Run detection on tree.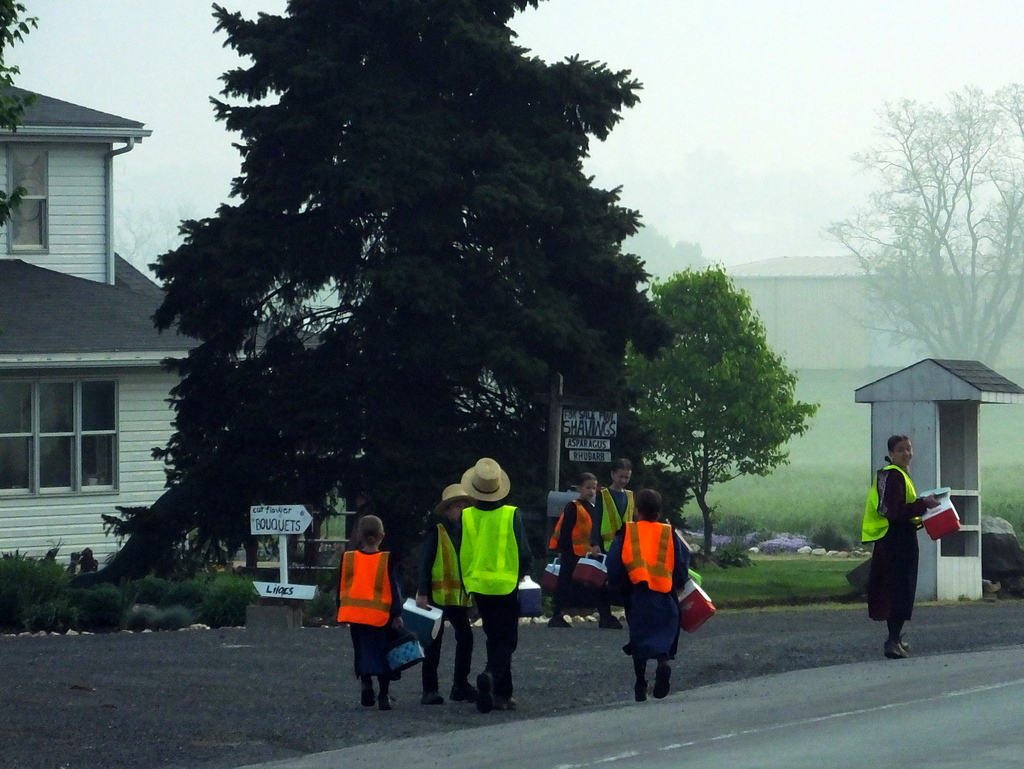
Result: crop(797, 64, 1023, 380).
